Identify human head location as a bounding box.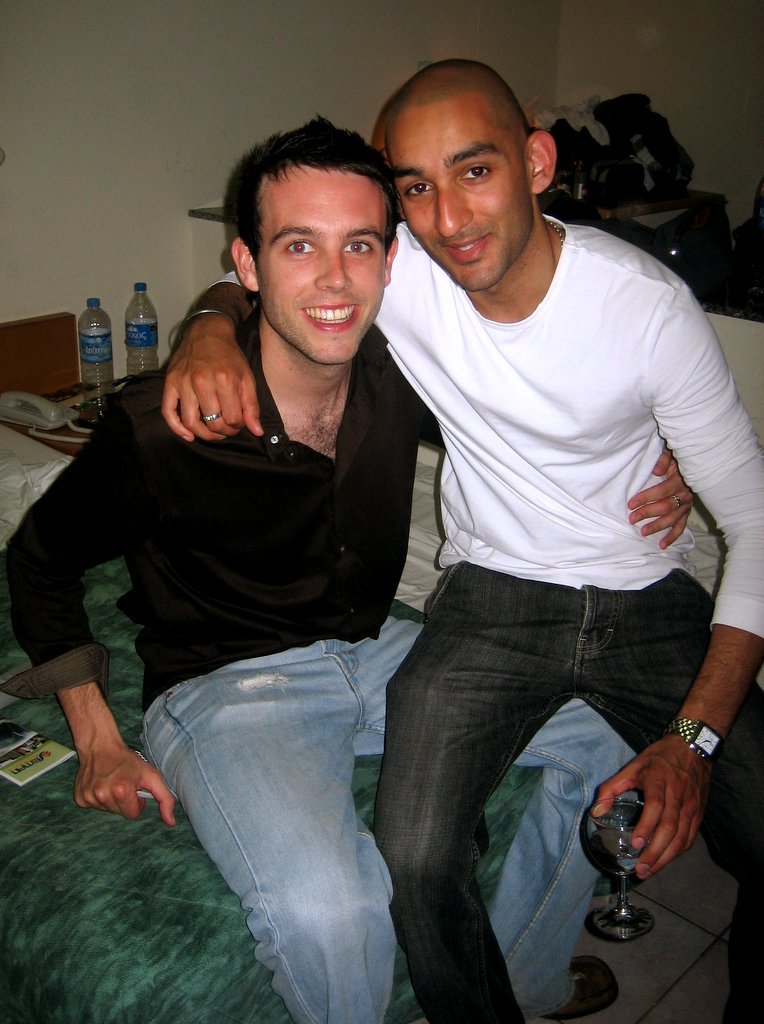
(x1=385, y1=58, x2=555, y2=296).
